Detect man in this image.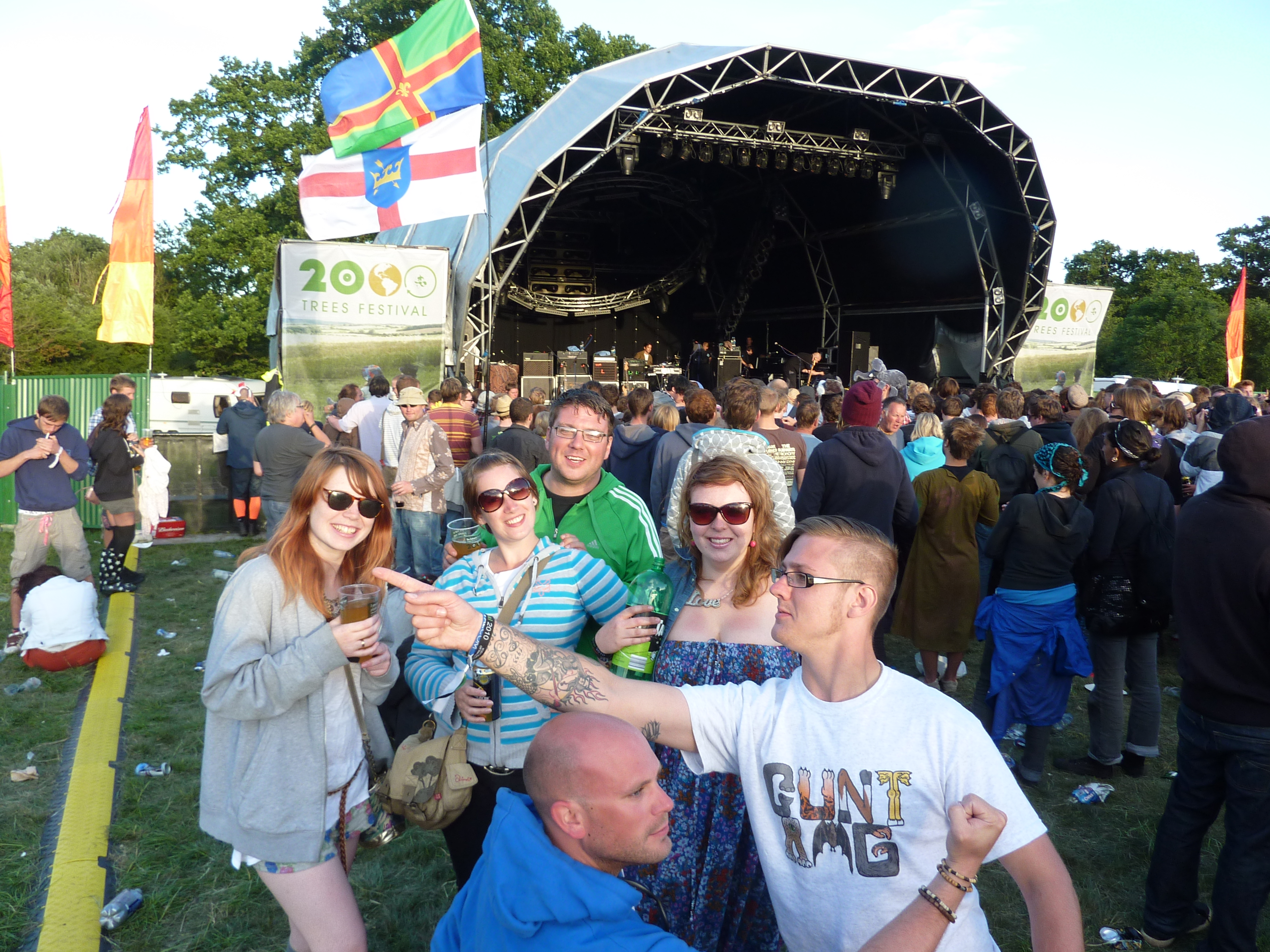
Detection: BBox(258, 120, 264, 131).
